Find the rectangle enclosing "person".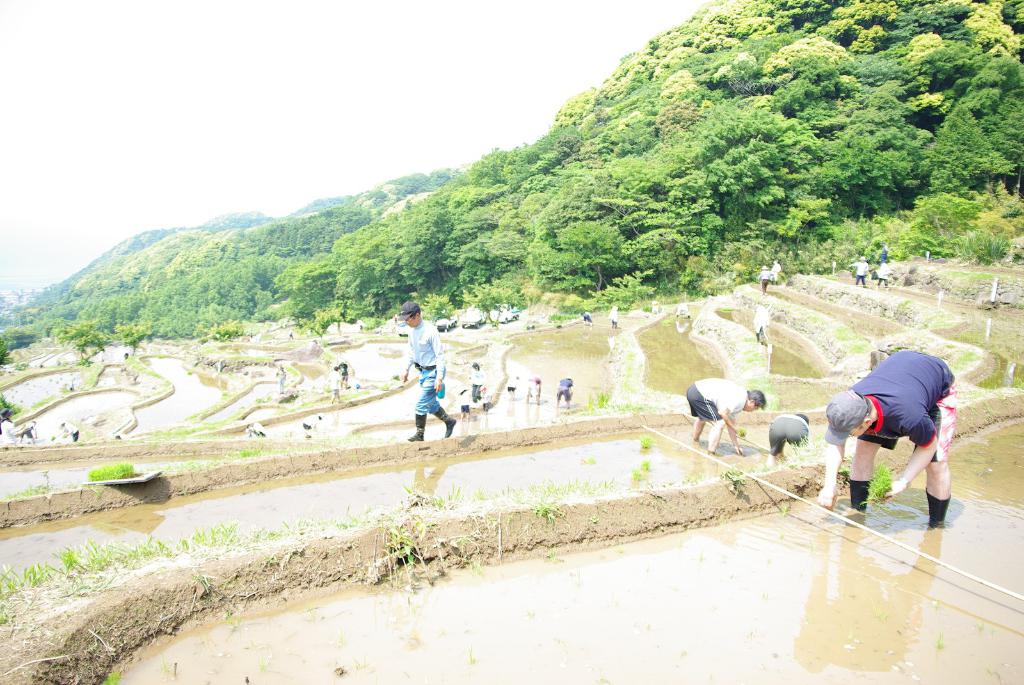
bbox=(768, 256, 780, 286).
